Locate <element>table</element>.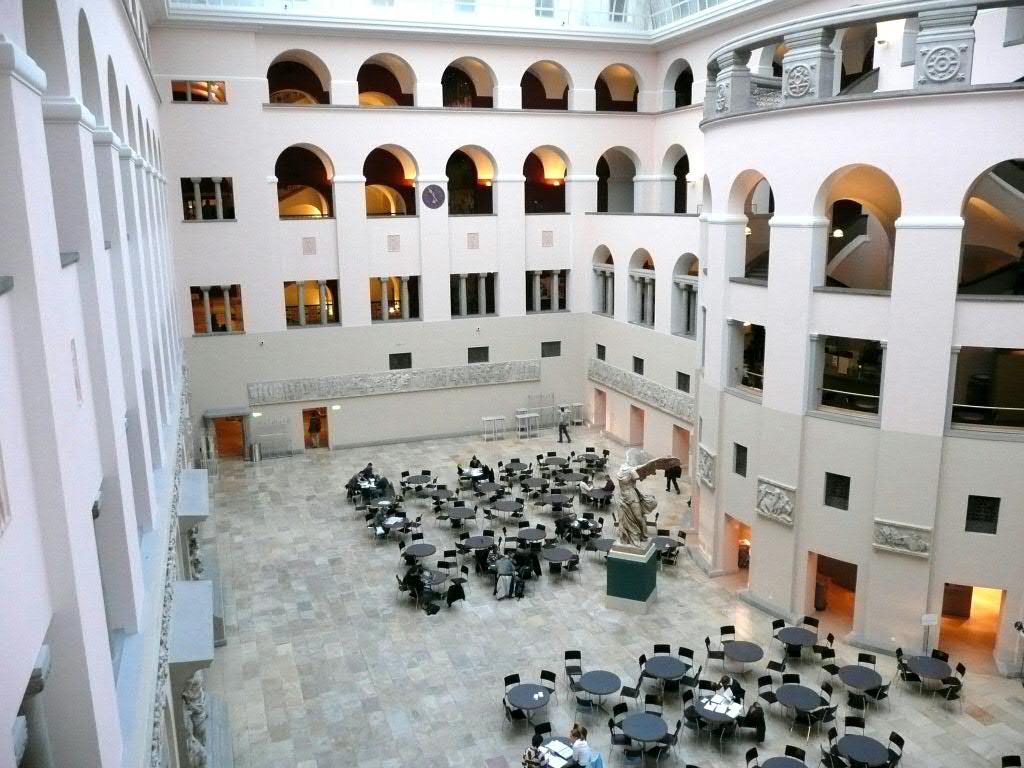
Bounding box: bbox=(492, 500, 524, 511).
